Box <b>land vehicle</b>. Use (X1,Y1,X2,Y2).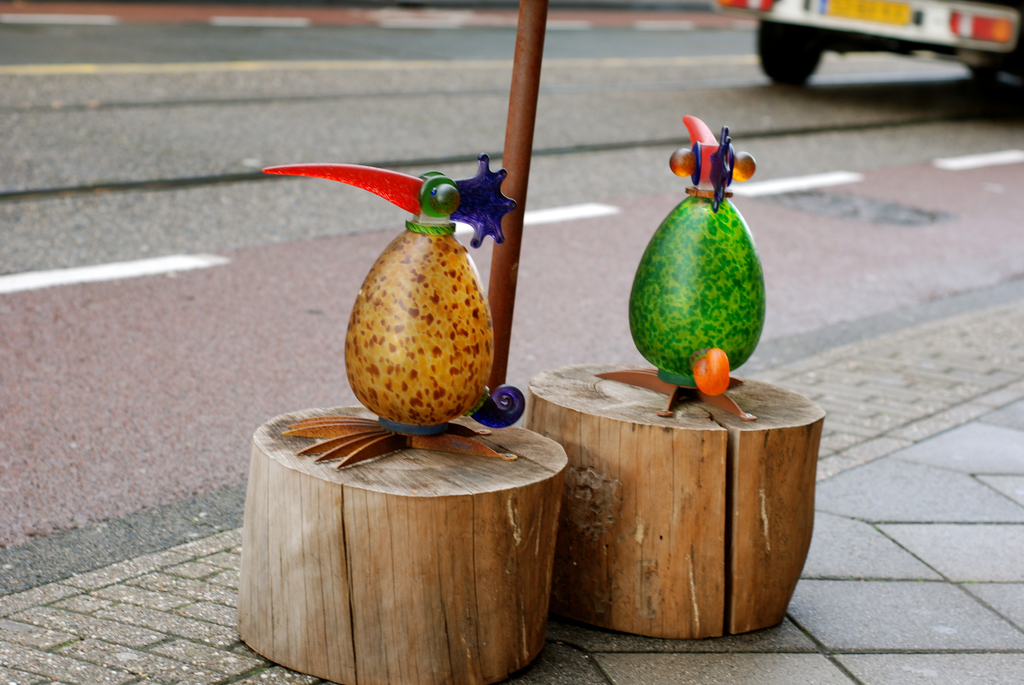
(707,0,1022,112).
